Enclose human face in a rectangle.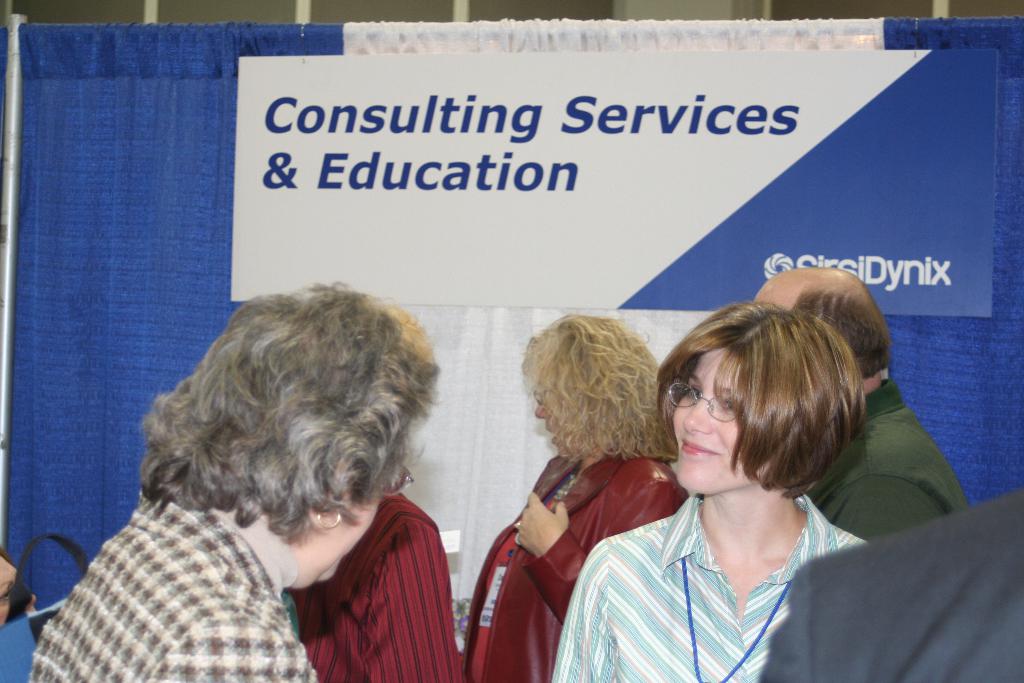
x1=527 y1=395 x2=569 y2=463.
